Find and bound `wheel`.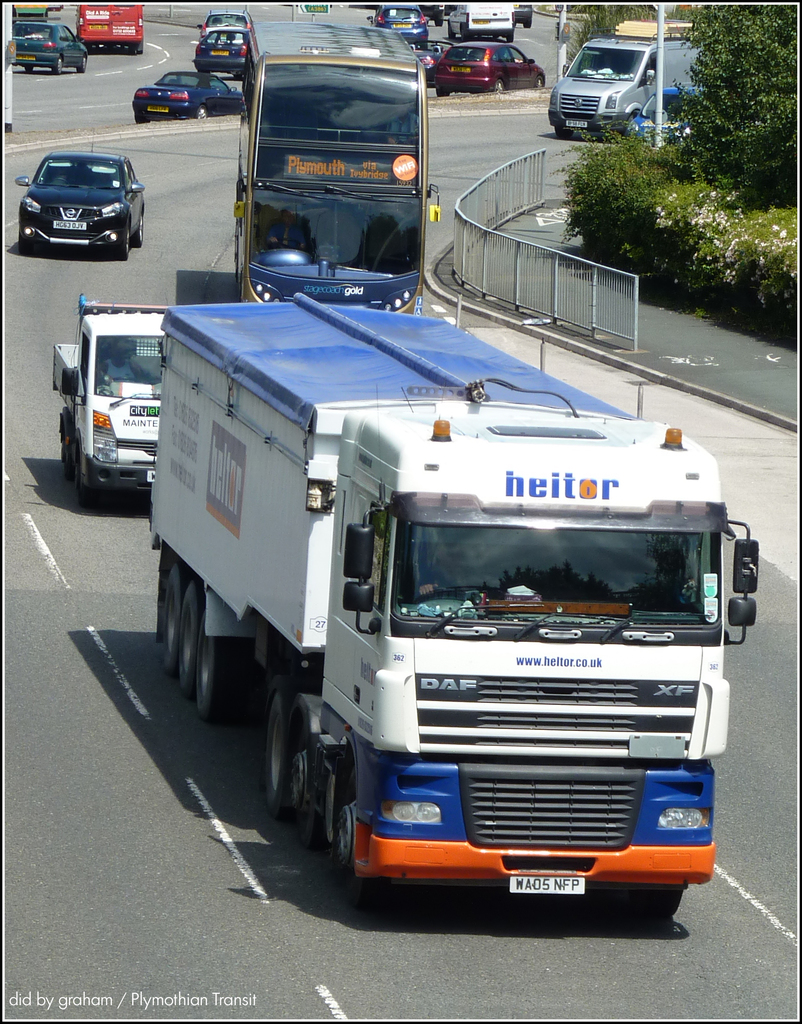
Bound: bbox(131, 214, 143, 248).
